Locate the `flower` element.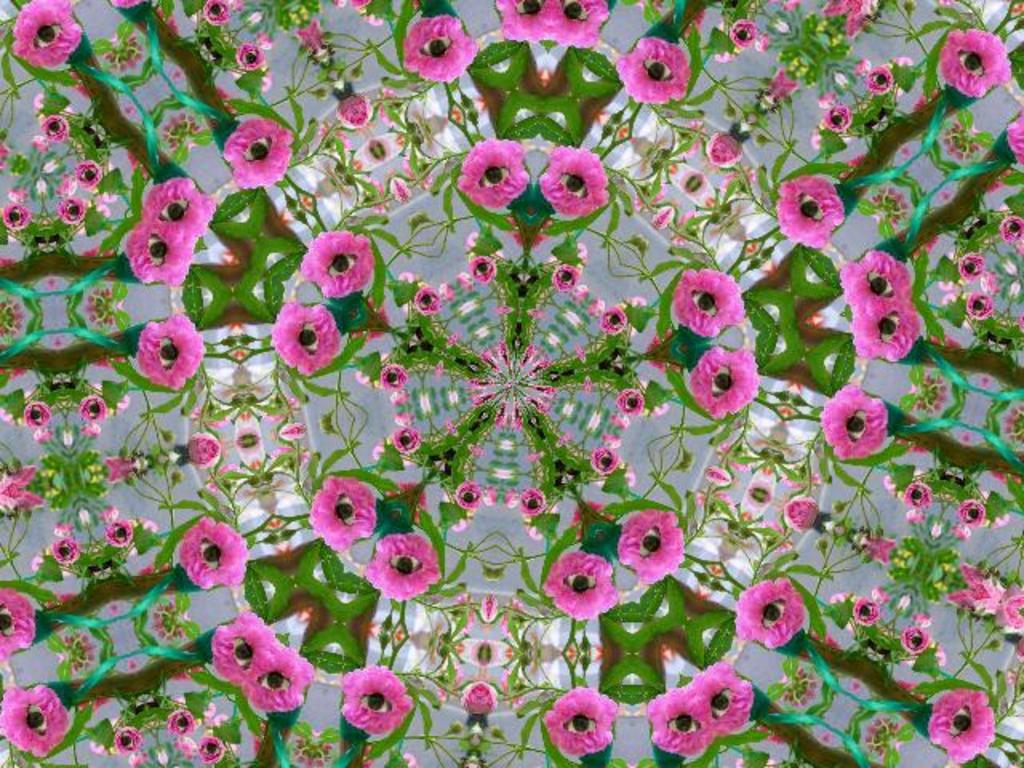
Element bbox: x1=771 y1=501 x2=816 y2=534.
